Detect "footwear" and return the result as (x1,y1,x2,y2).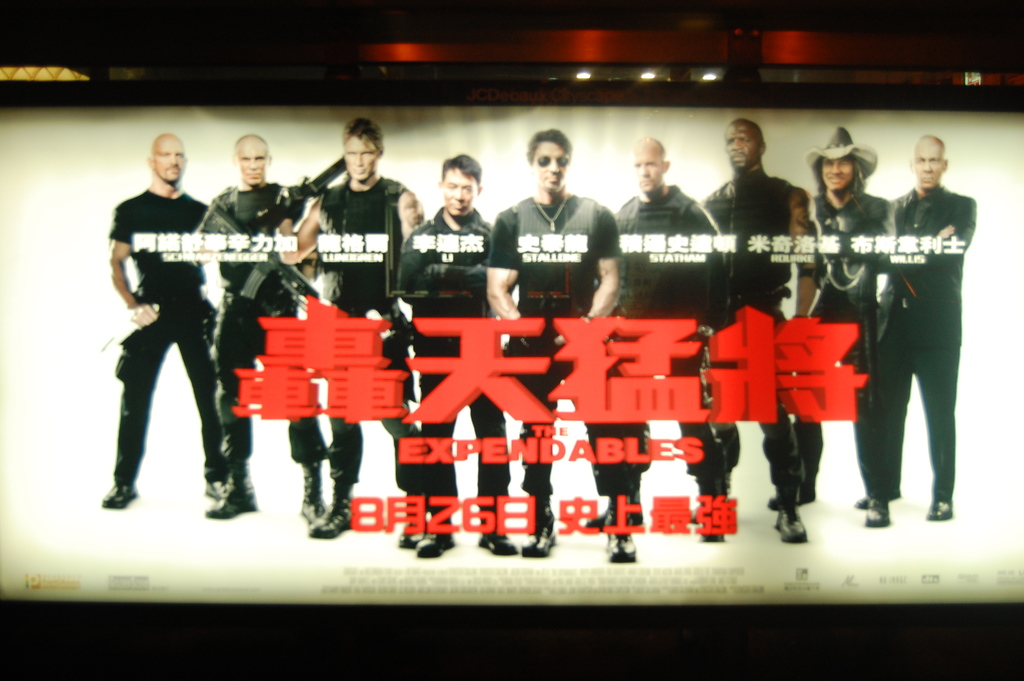
(401,512,422,545).
